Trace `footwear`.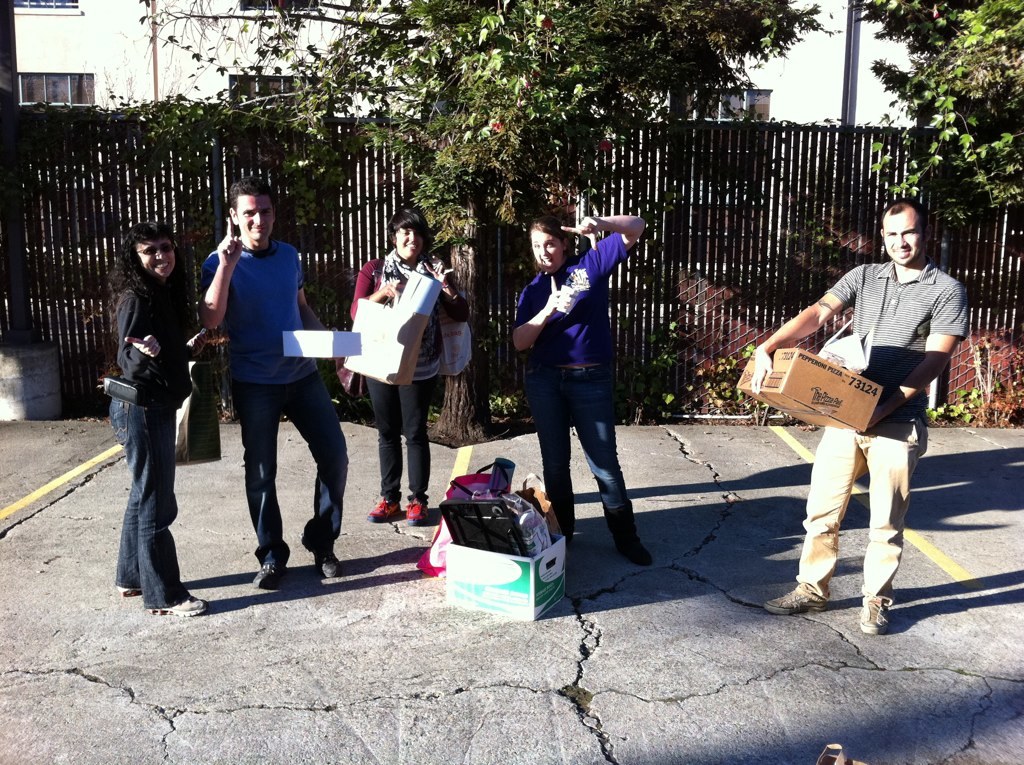
Traced to [x1=149, y1=594, x2=210, y2=617].
